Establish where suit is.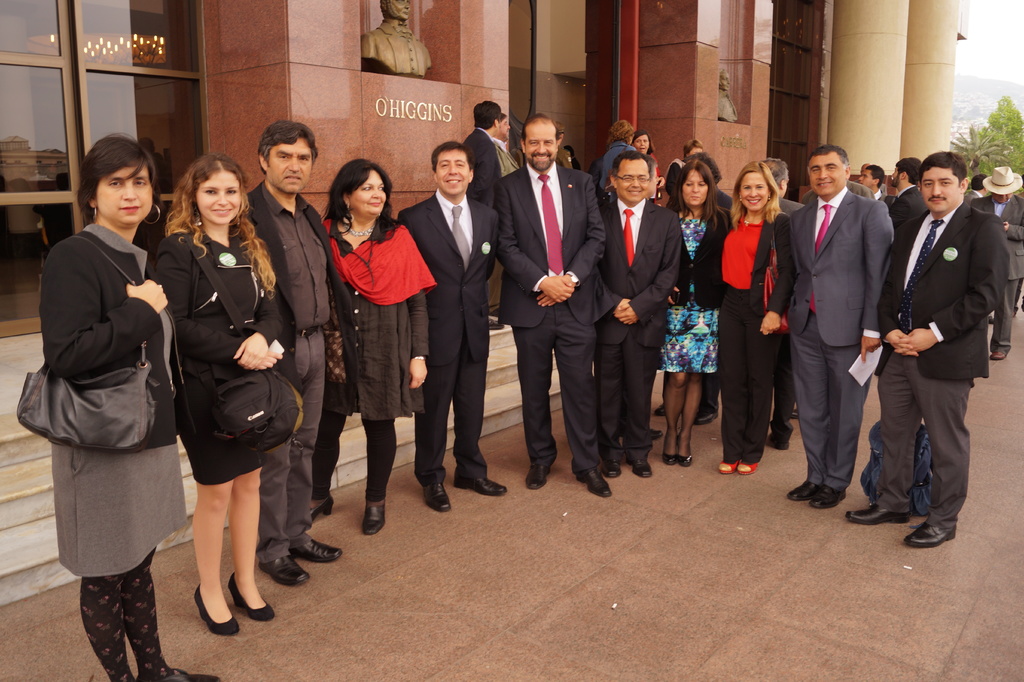
Established at rect(968, 197, 1023, 352).
